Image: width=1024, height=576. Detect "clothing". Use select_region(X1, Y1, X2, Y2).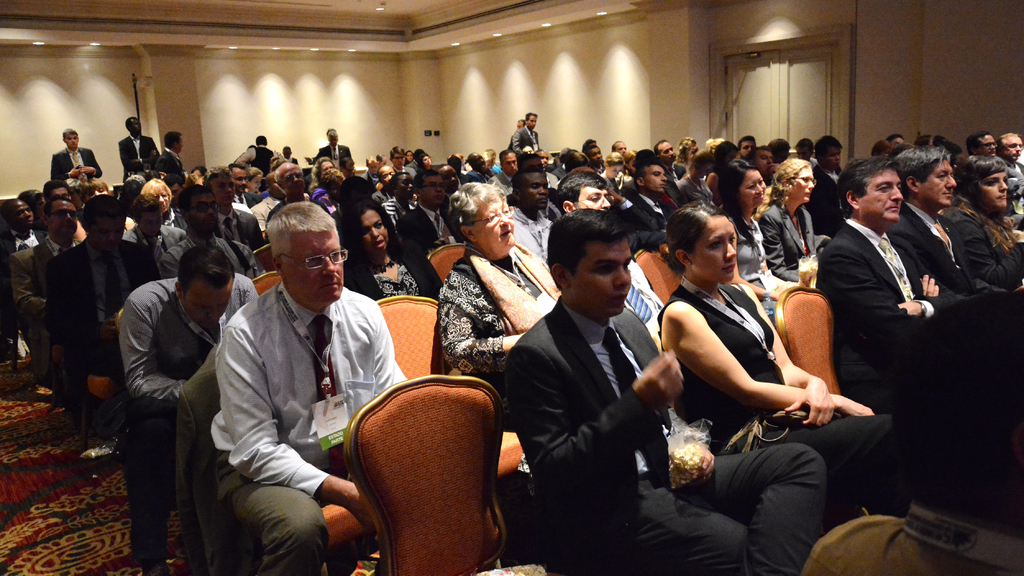
select_region(151, 146, 177, 175).
